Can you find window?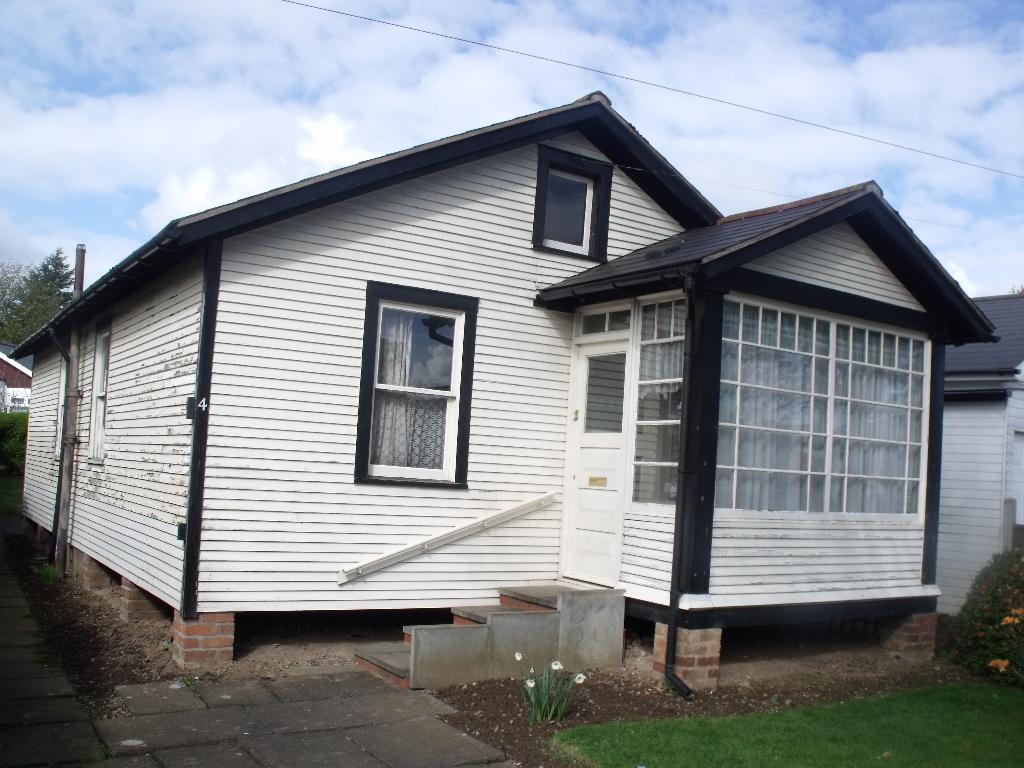
Yes, bounding box: 531 141 619 261.
